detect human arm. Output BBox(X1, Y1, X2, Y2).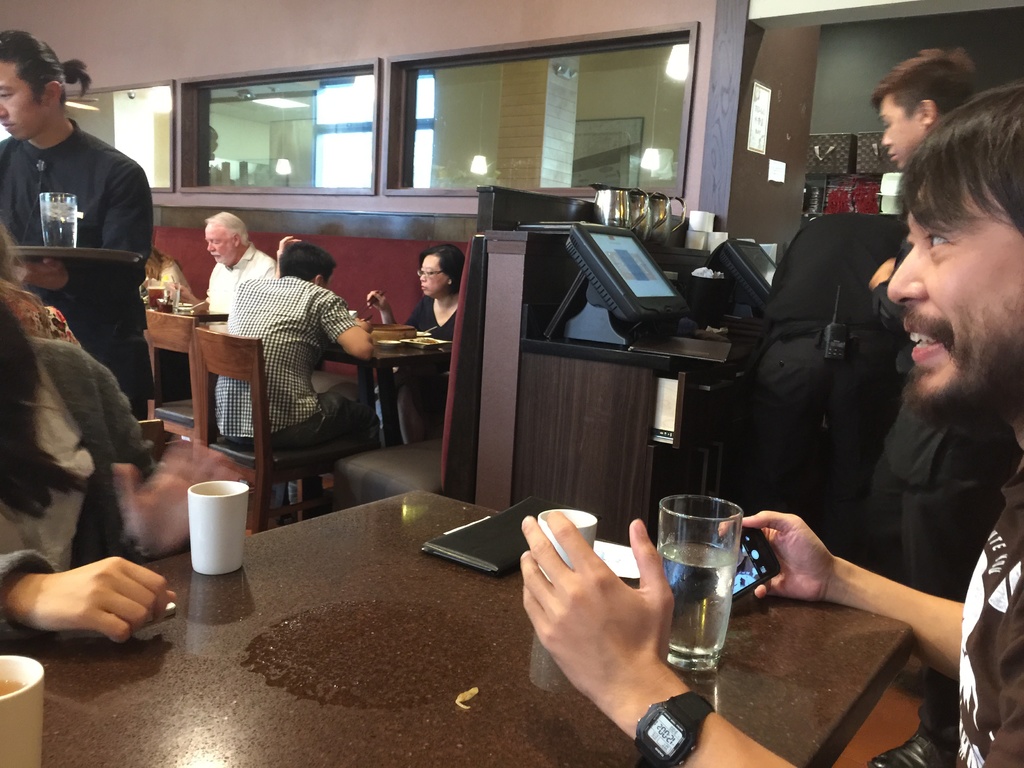
BBox(516, 500, 799, 767).
